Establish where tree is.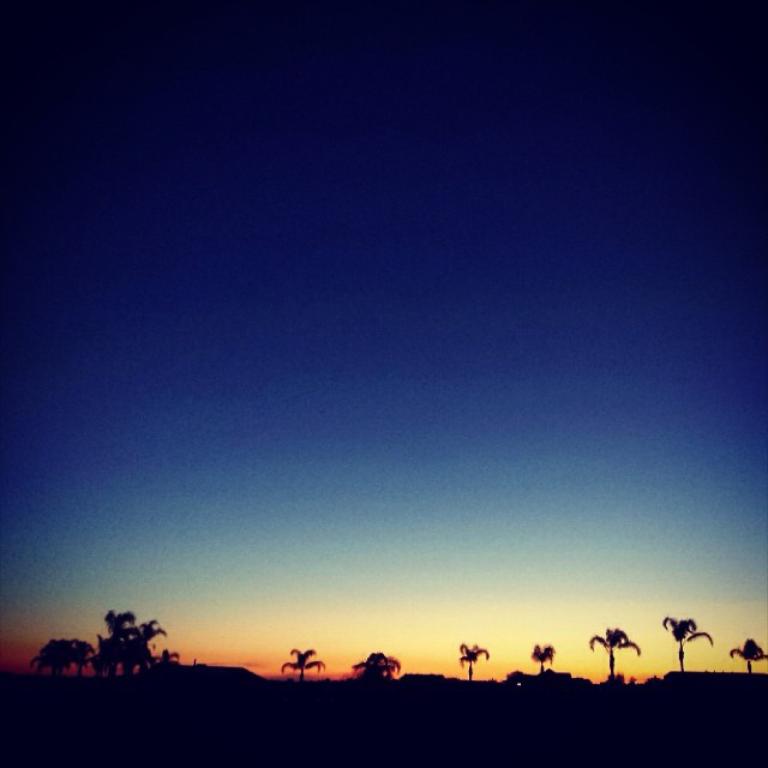
Established at 460/644/490/683.
